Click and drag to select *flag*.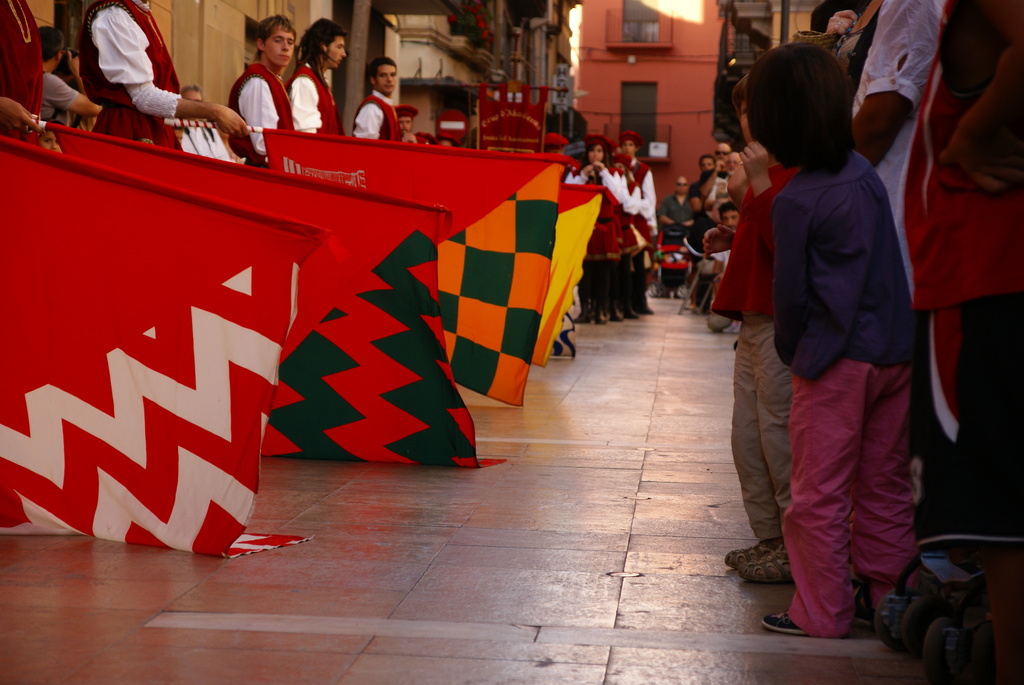
Selection: region(1, 137, 339, 560).
